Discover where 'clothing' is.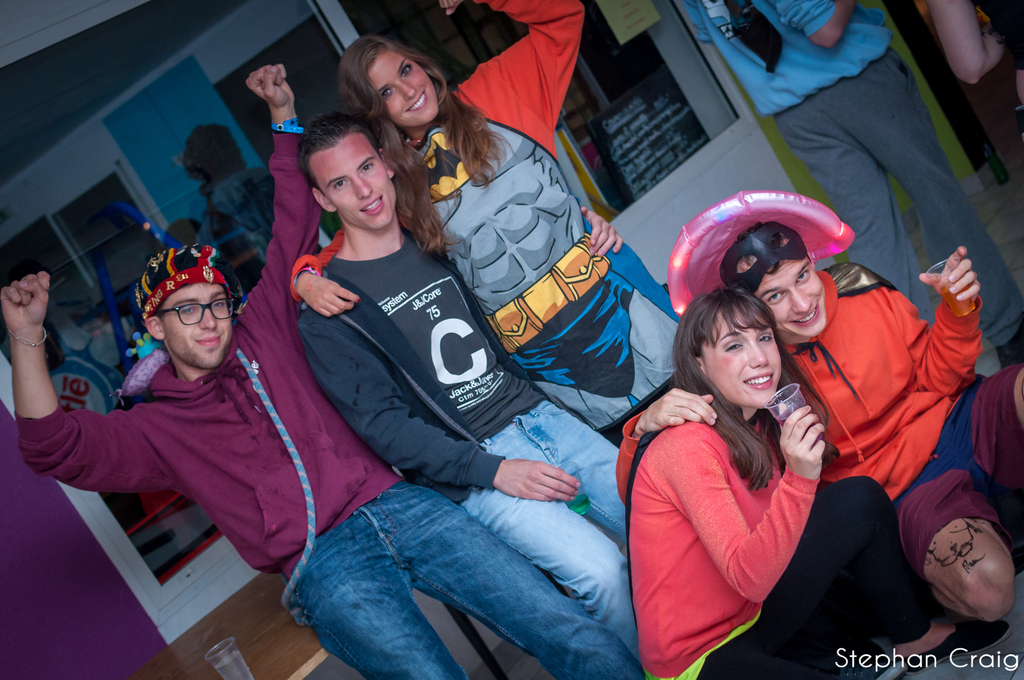
Discovered at 0, 124, 639, 679.
